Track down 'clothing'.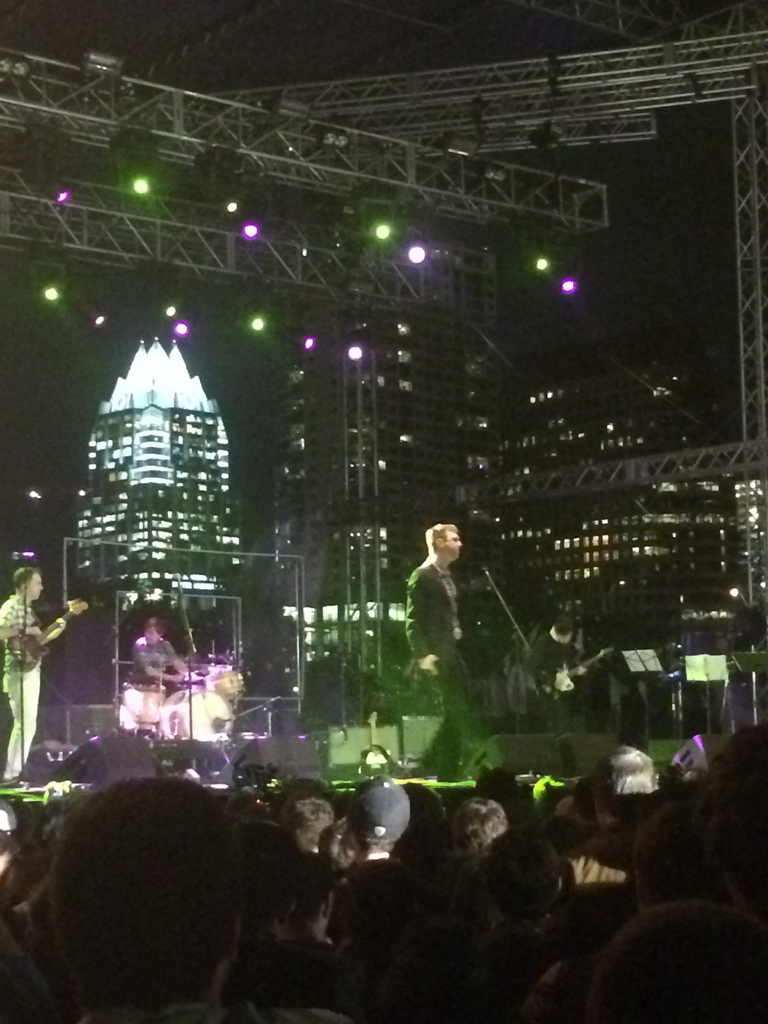
Tracked to Rect(0, 590, 44, 774).
